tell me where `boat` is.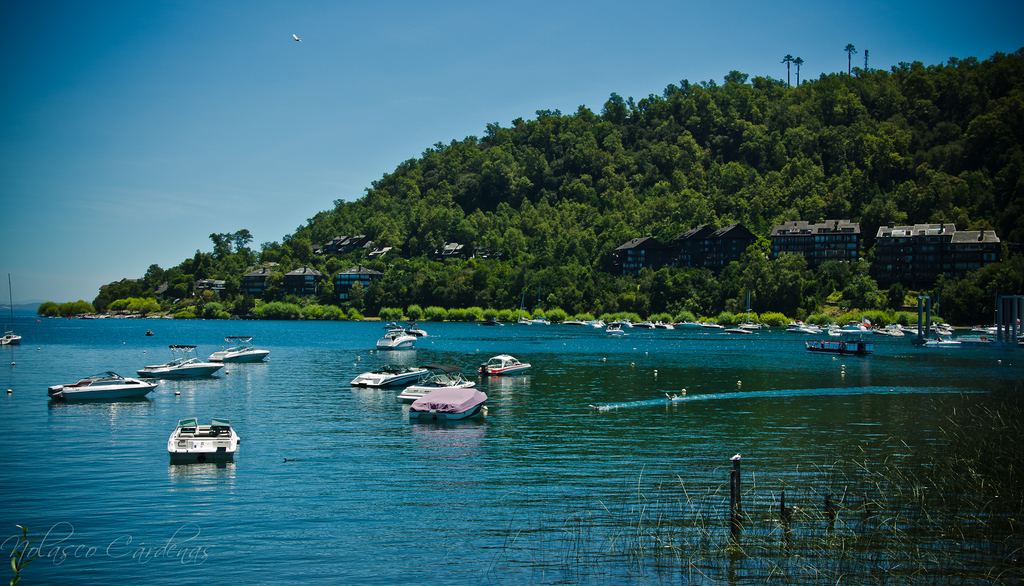
`boat` is at {"left": 957, "top": 328, "right": 1002, "bottom": 345}.
